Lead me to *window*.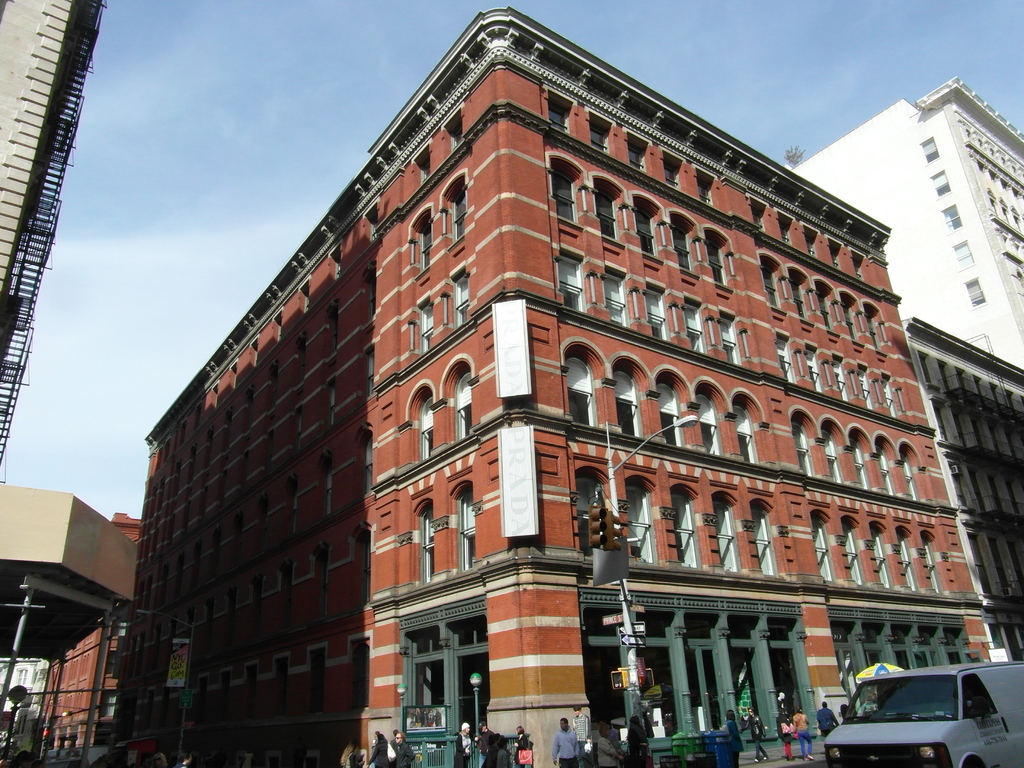
Lead to [left=923, top=538, right=940, bottom=586].
